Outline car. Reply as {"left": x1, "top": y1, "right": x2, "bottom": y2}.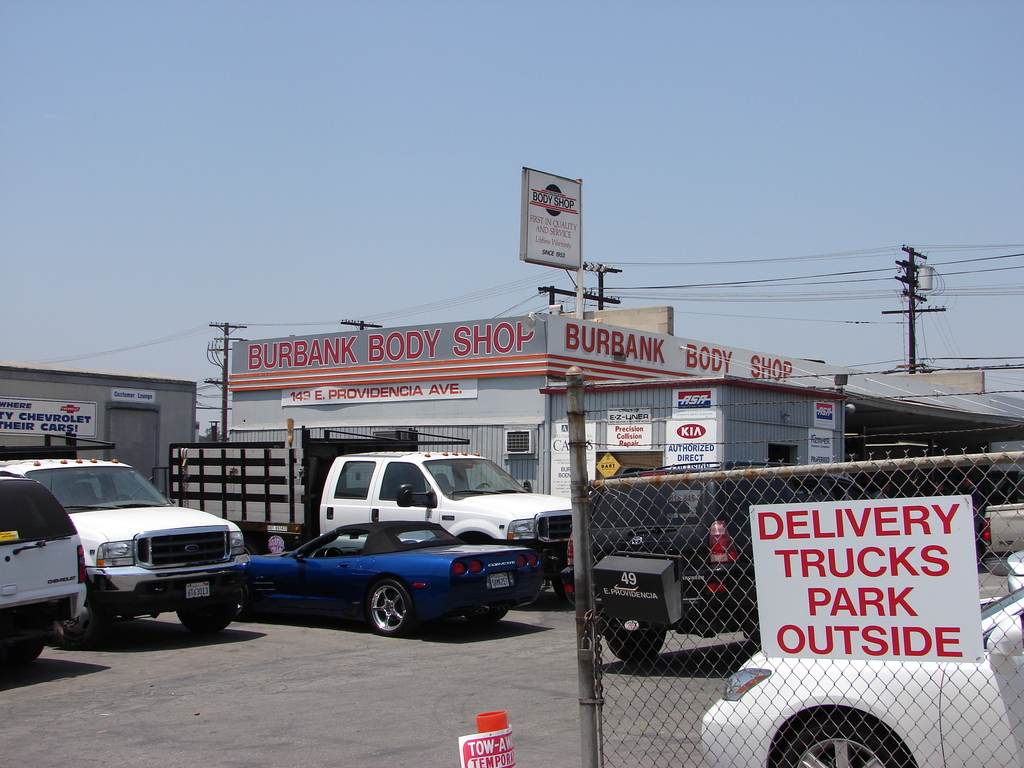
{"left": 318, "top": 445, "right": 569, "bottom": 528}.
